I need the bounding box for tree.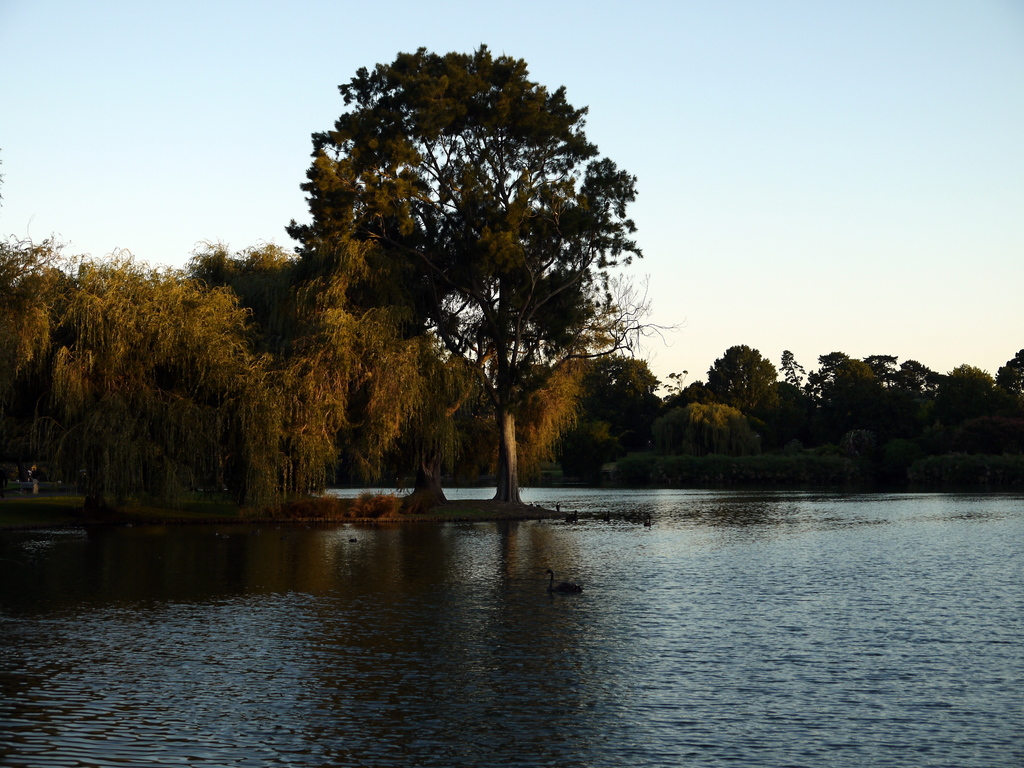
Here it is: detection(646, 377, 742, 476).
